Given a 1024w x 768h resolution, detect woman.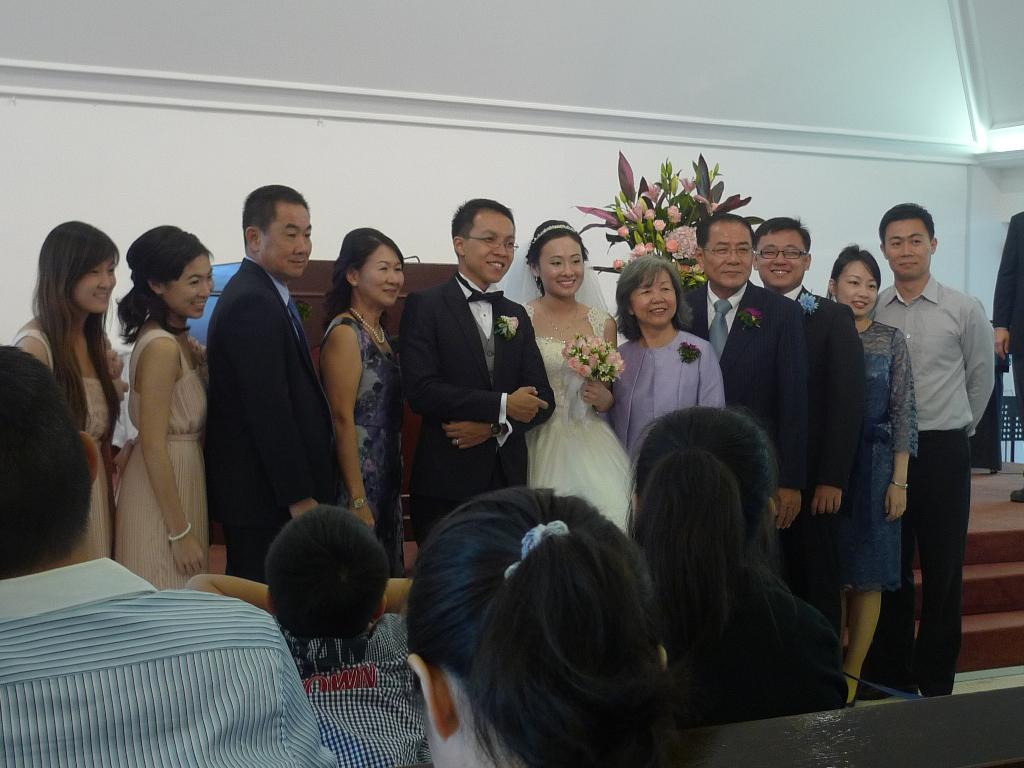
select_region(2, 216, 129, 568).
